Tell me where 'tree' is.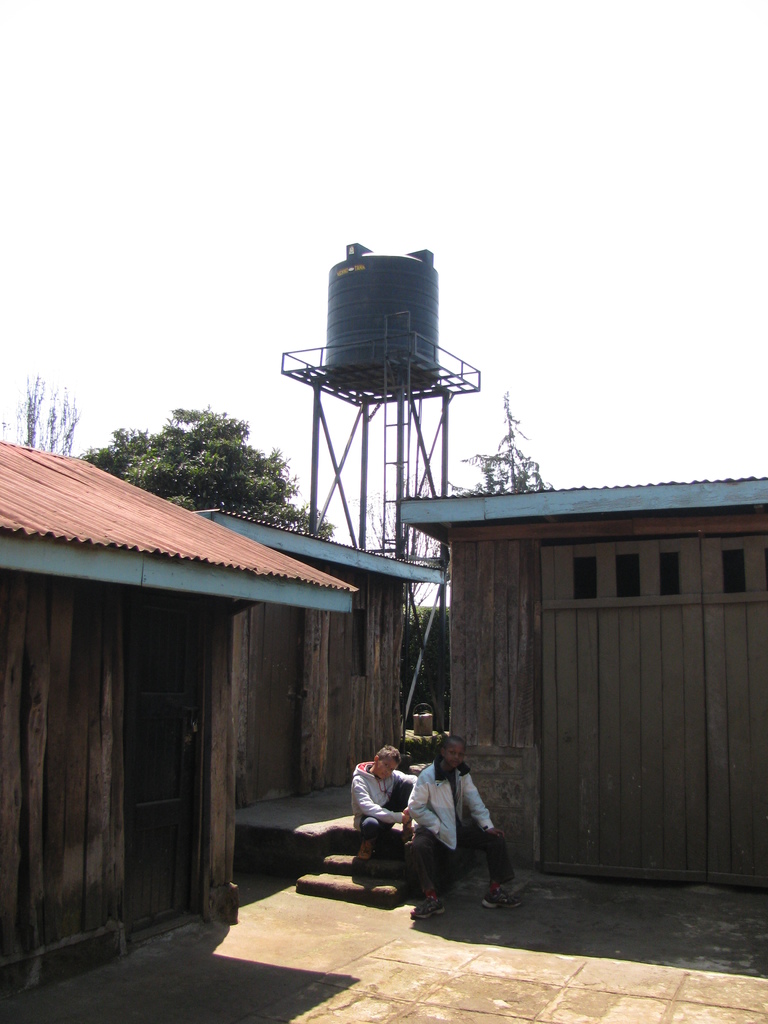
'tree' is at [81,403,336,531].
